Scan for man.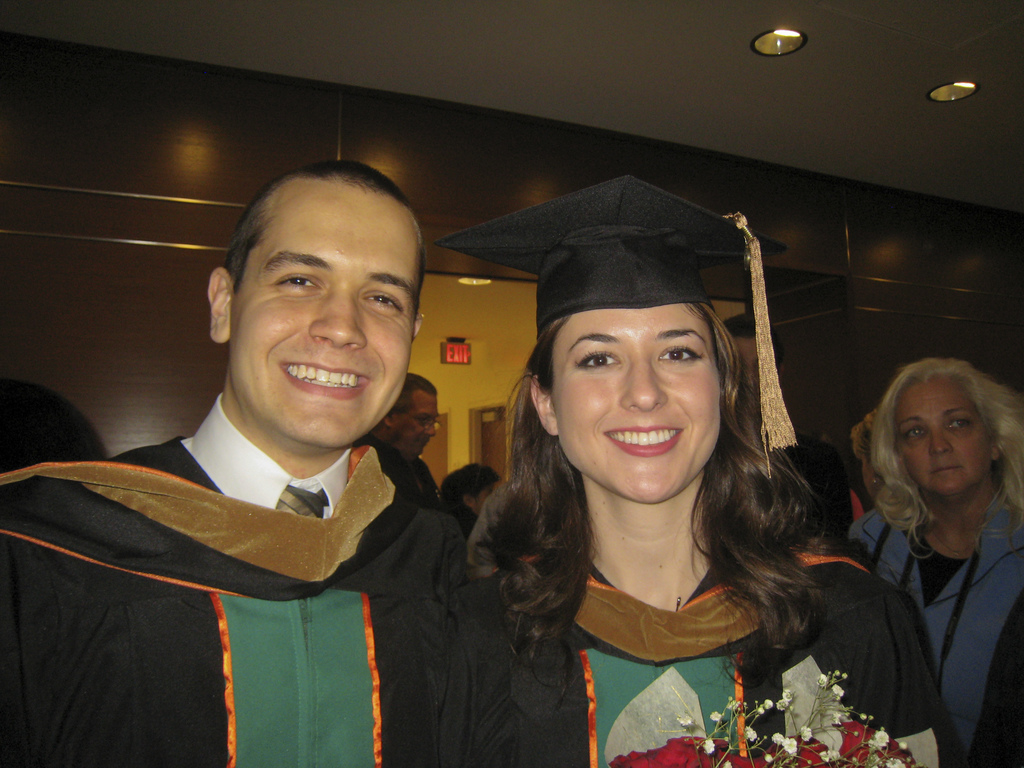
Scan result: x1=0, y1=159, x2=532, y2=767.
